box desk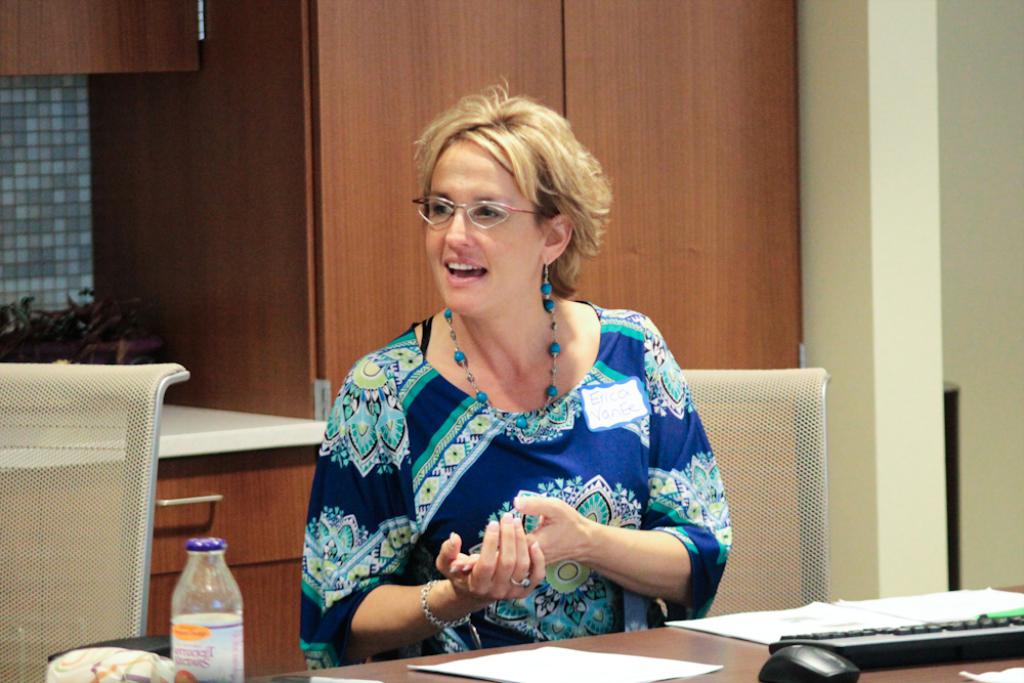
249/625/1023/682
